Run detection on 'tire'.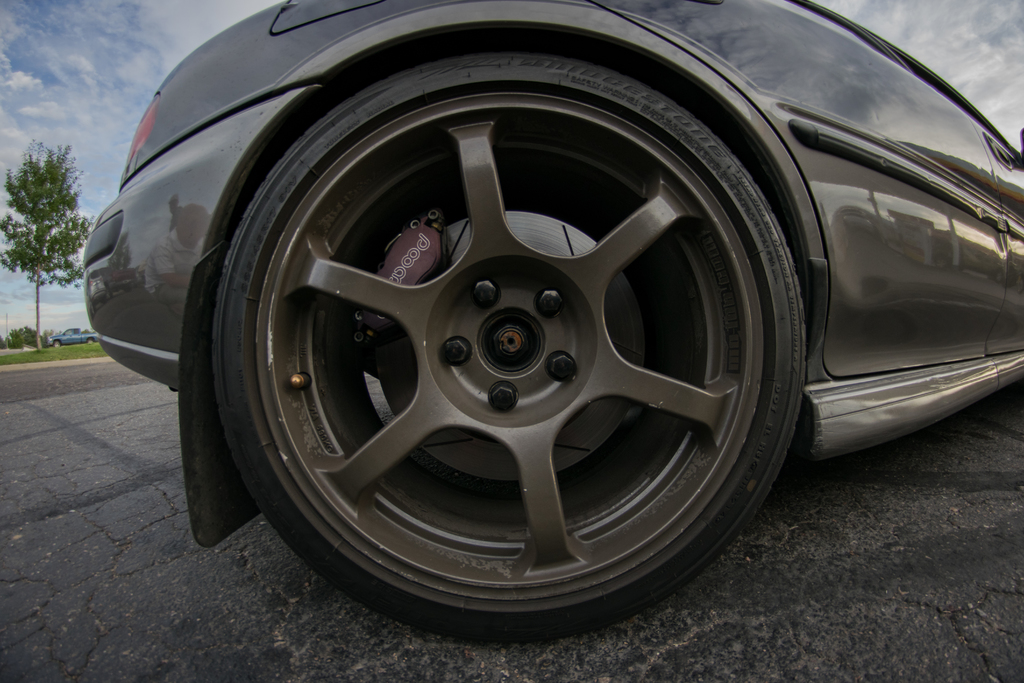
Result: bbox=(49, 339, 63, 348).
